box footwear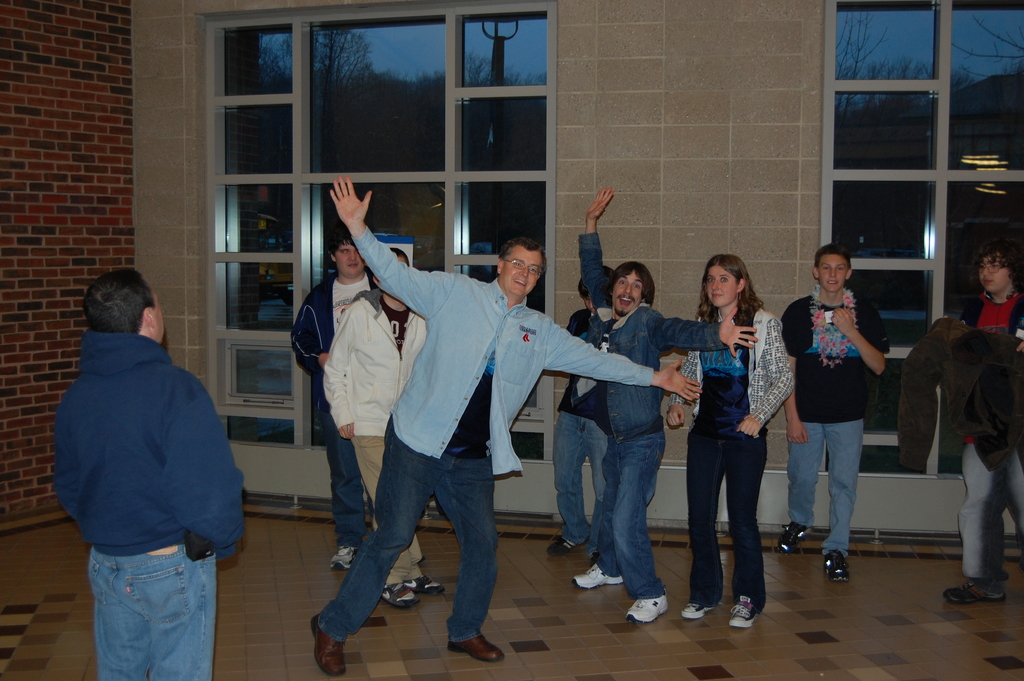
Rect(569, 560, 623, 590)
